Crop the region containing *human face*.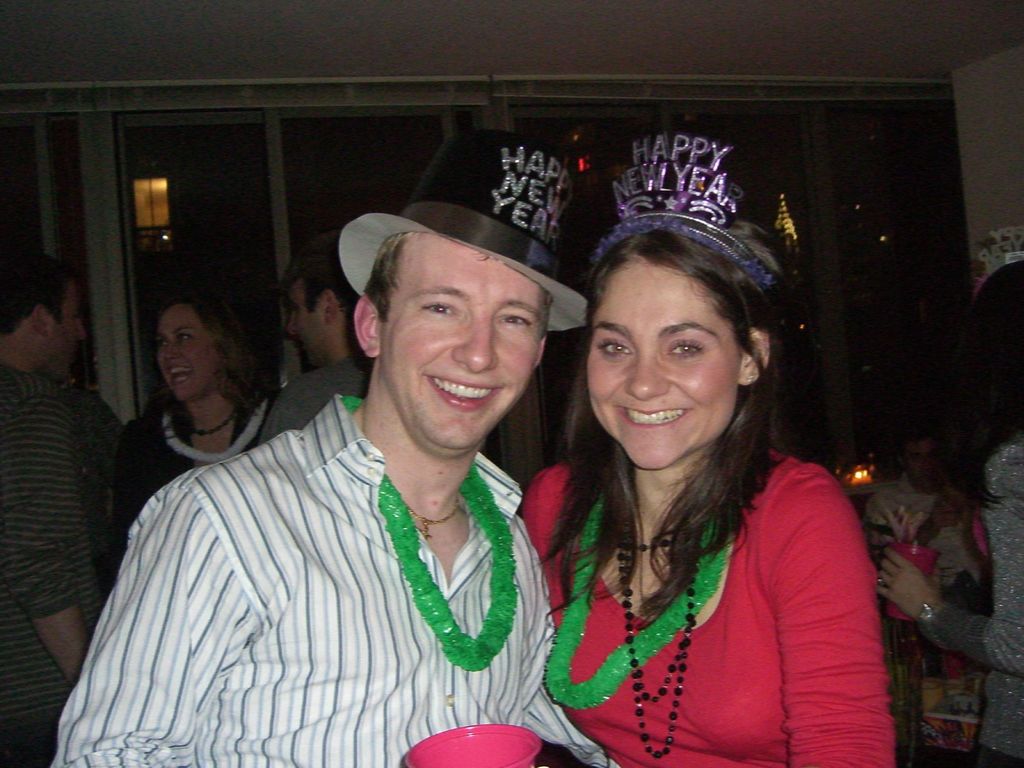
Crop region: <bbox>586, 252, 747, 470</bbox>.
